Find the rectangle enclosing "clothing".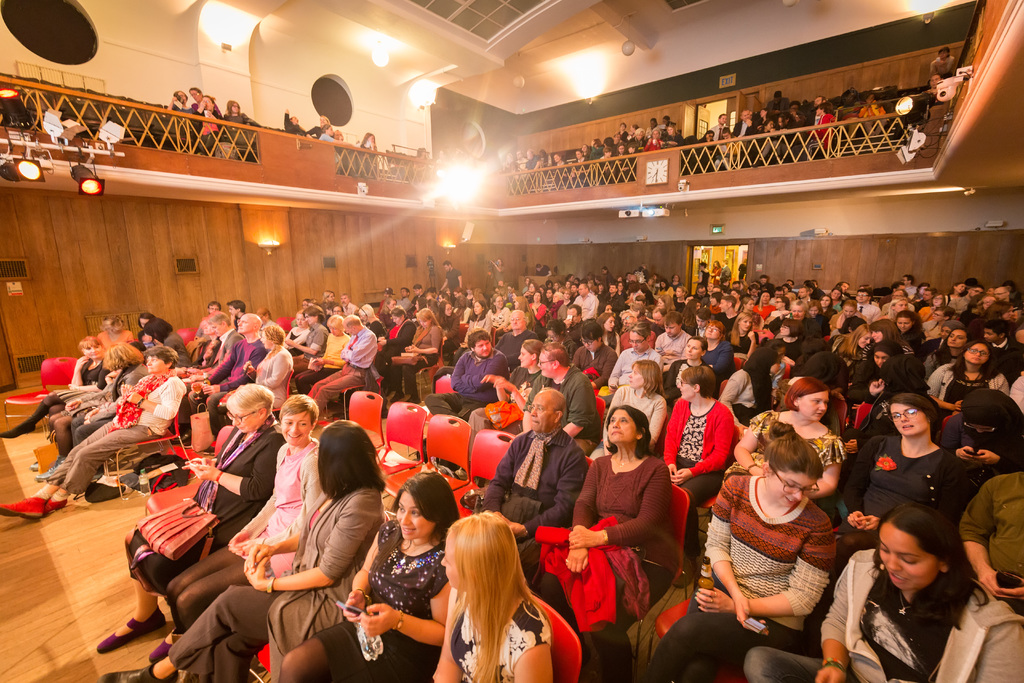
select_region(88, 364, 147, 416).
